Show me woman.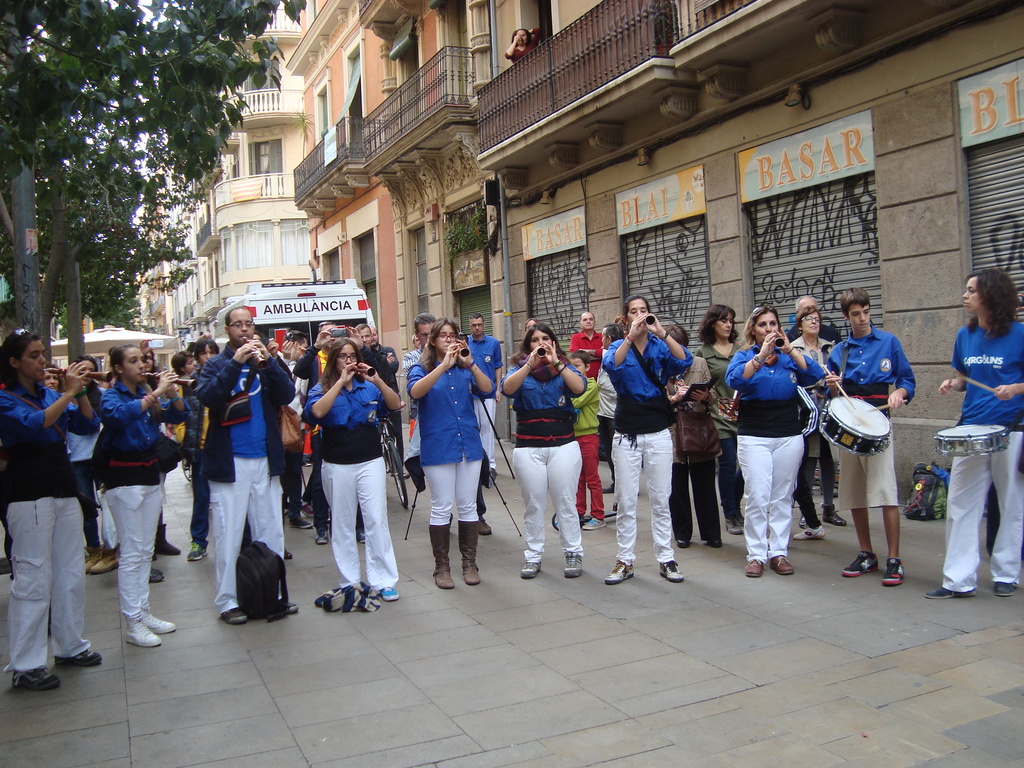
woman is here: select_region(607, 293, 693, 582).
